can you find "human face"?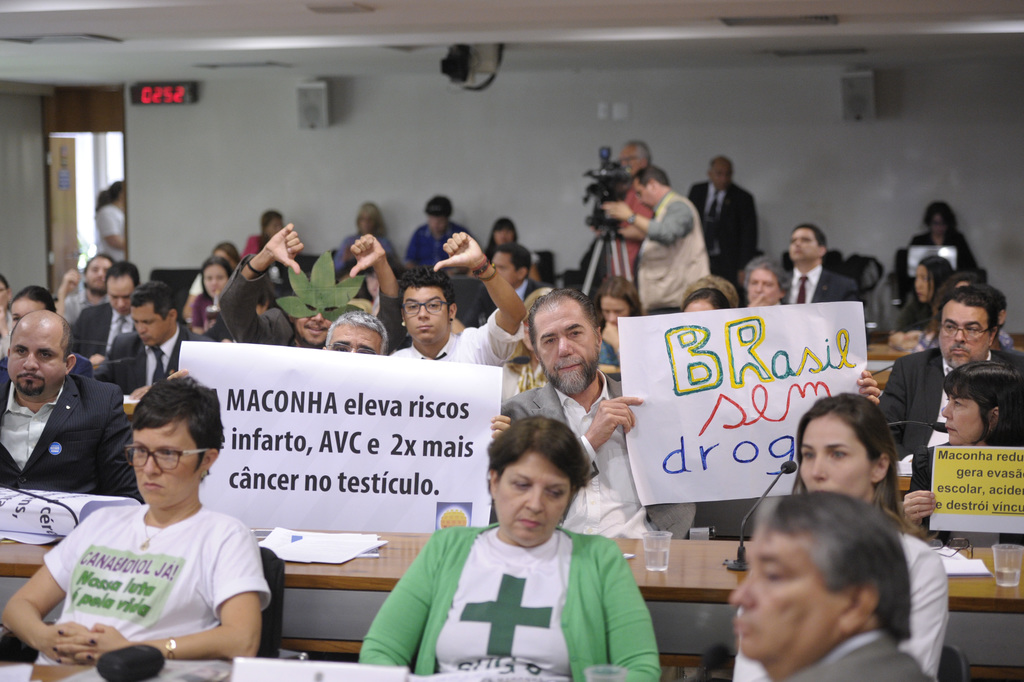
Yes, bounding box: 4/325/64/396.
